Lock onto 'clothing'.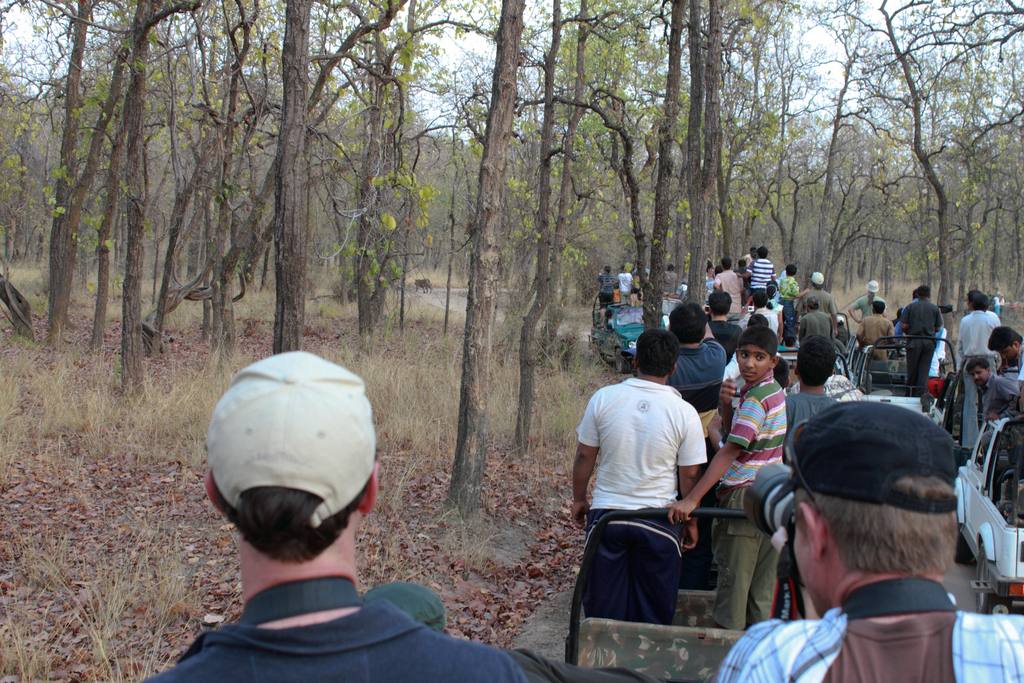
Locked: [618, 270, 639, 298].
